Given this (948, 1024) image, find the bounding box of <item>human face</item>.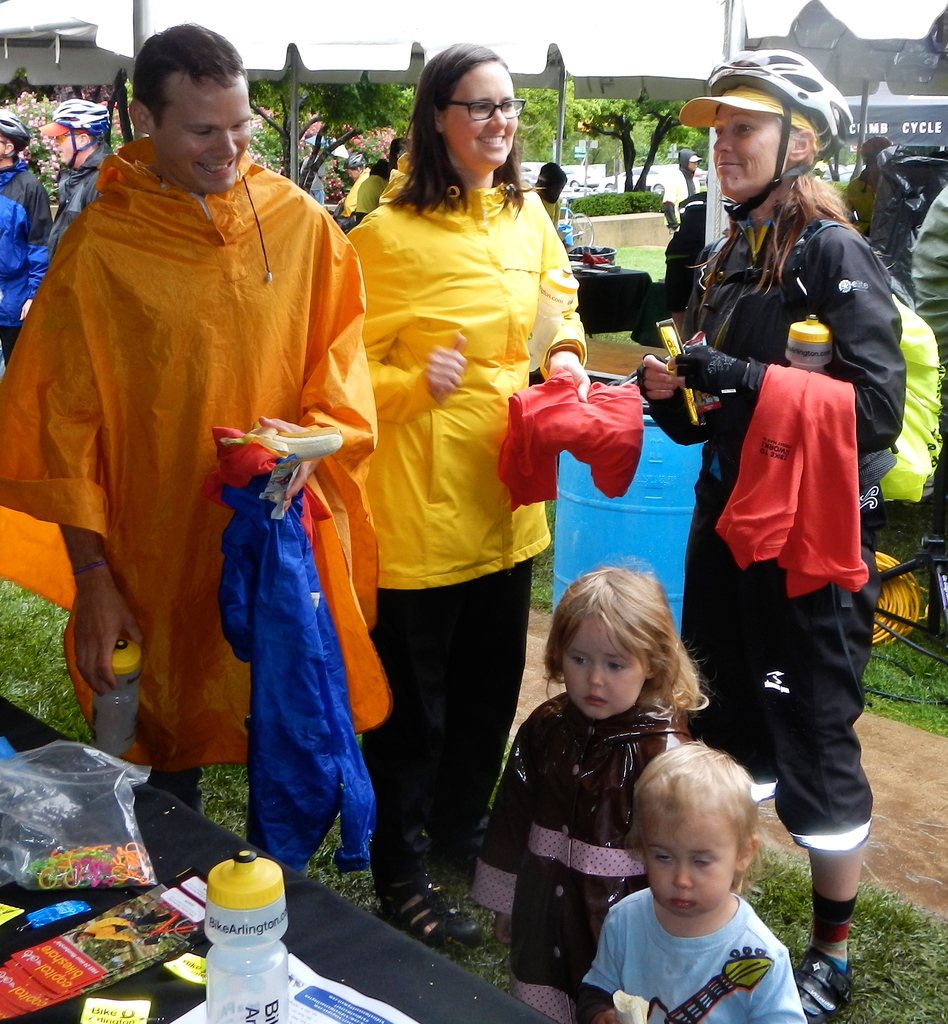
[441,57,533,169].
